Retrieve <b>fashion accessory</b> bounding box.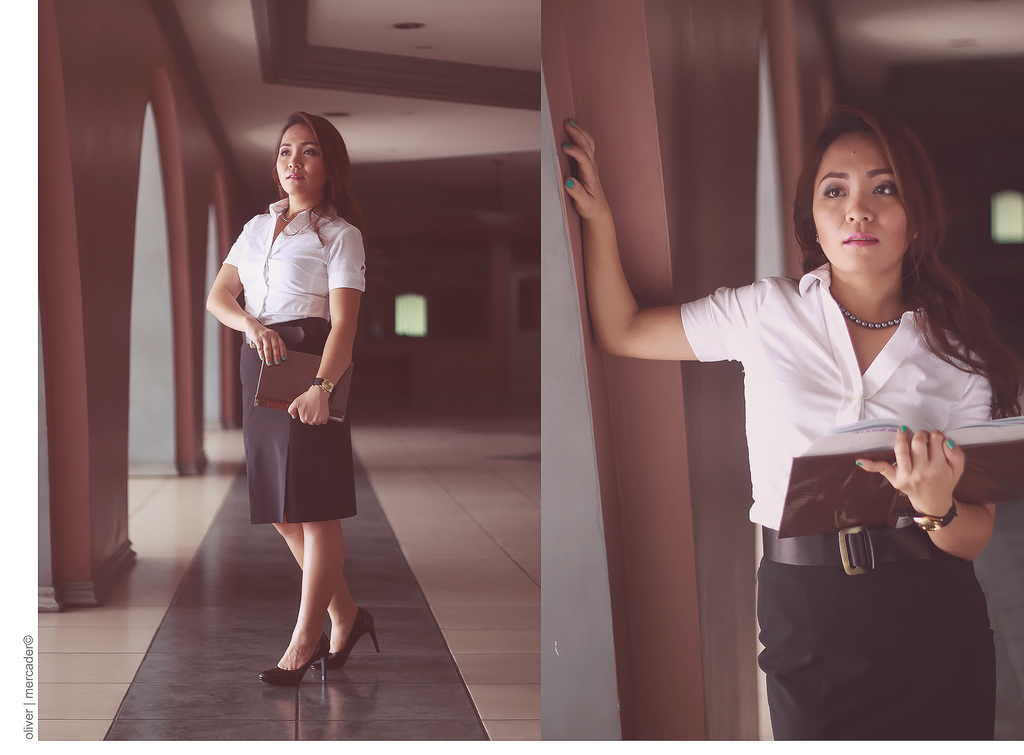
Bounding box: left=312, top=374, right=335, bottom=393.
